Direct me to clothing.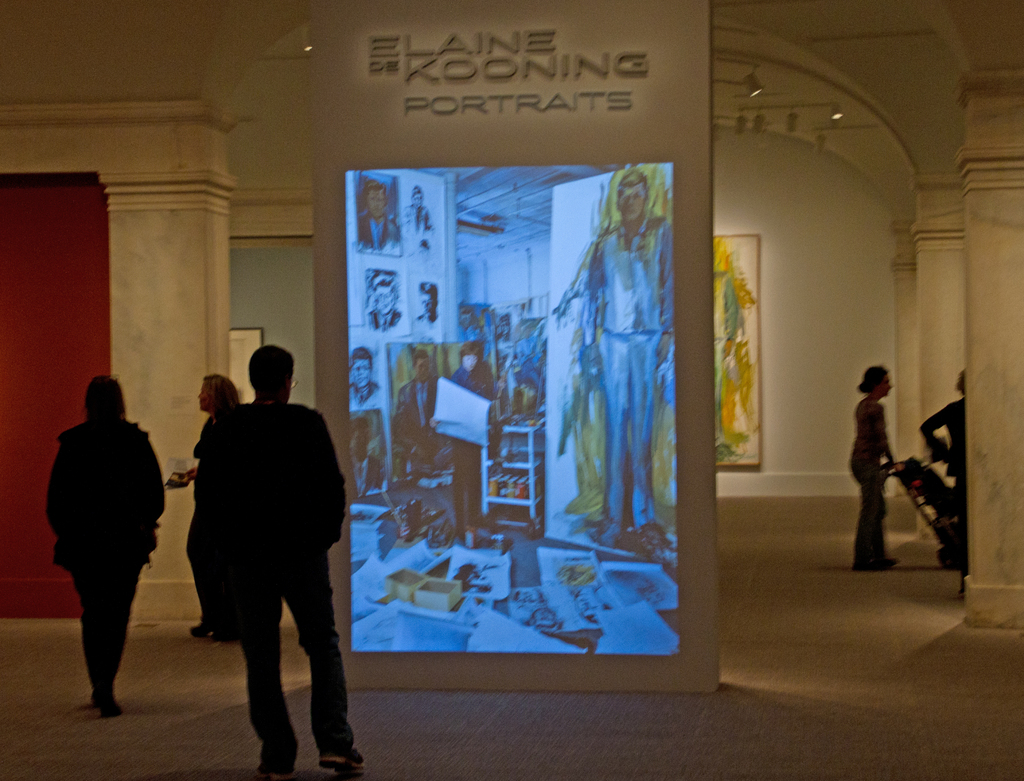
Direction: x1=588, y1=224, x2=676, y2=534.
